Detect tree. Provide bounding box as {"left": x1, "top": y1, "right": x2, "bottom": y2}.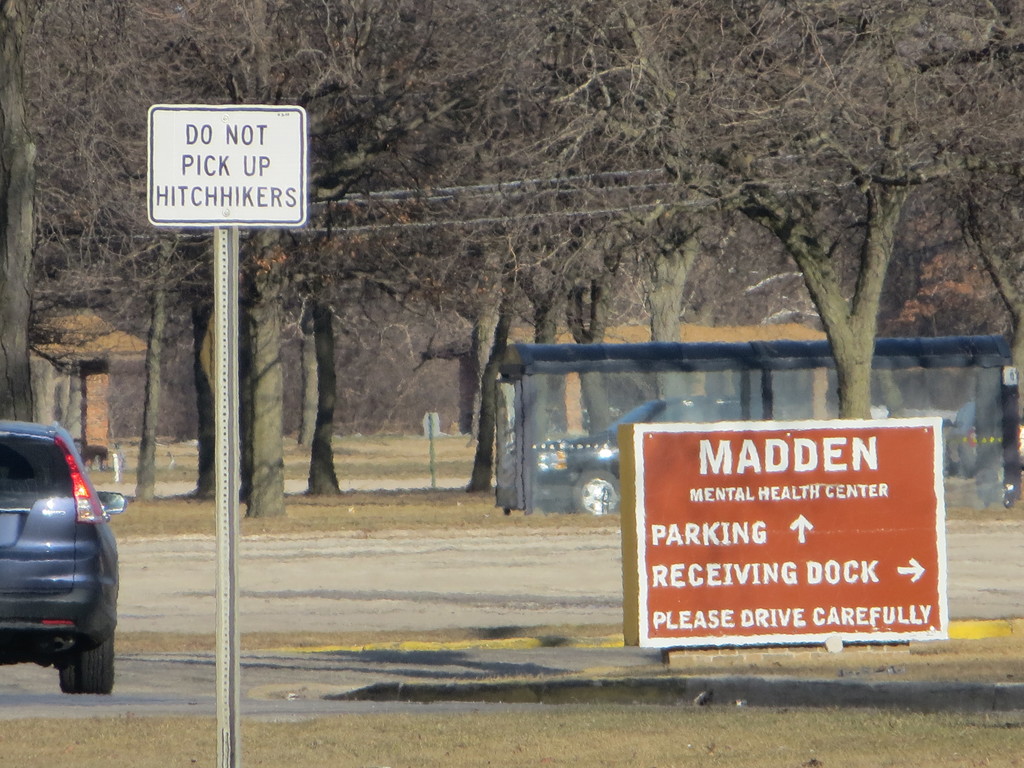
{"left": 24, "top": 3, "right": 298, "bottom": 495}.
